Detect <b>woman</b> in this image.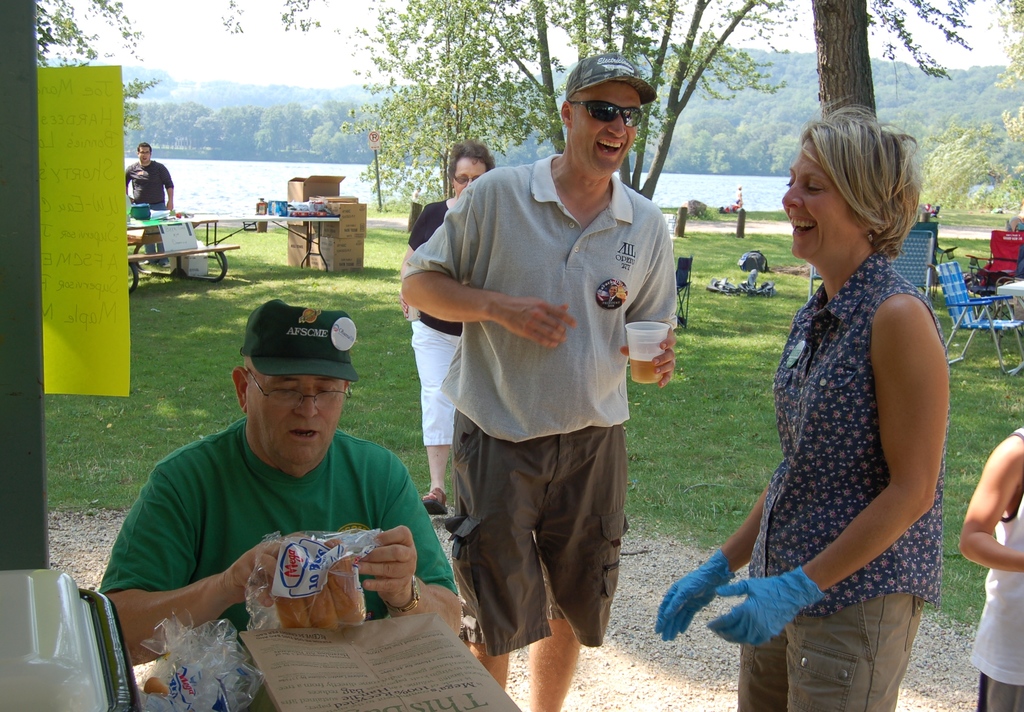
Detection: Rect(404, 143, 495, 519).
